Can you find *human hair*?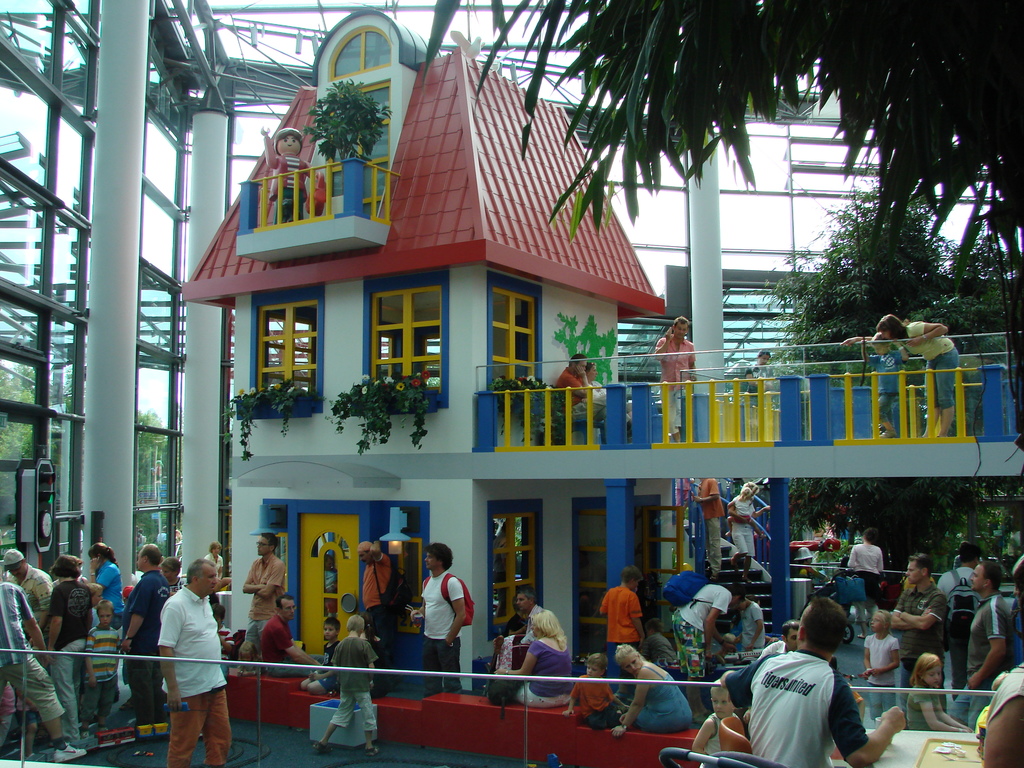
Yes, bounding box: 728/584/744/605.
